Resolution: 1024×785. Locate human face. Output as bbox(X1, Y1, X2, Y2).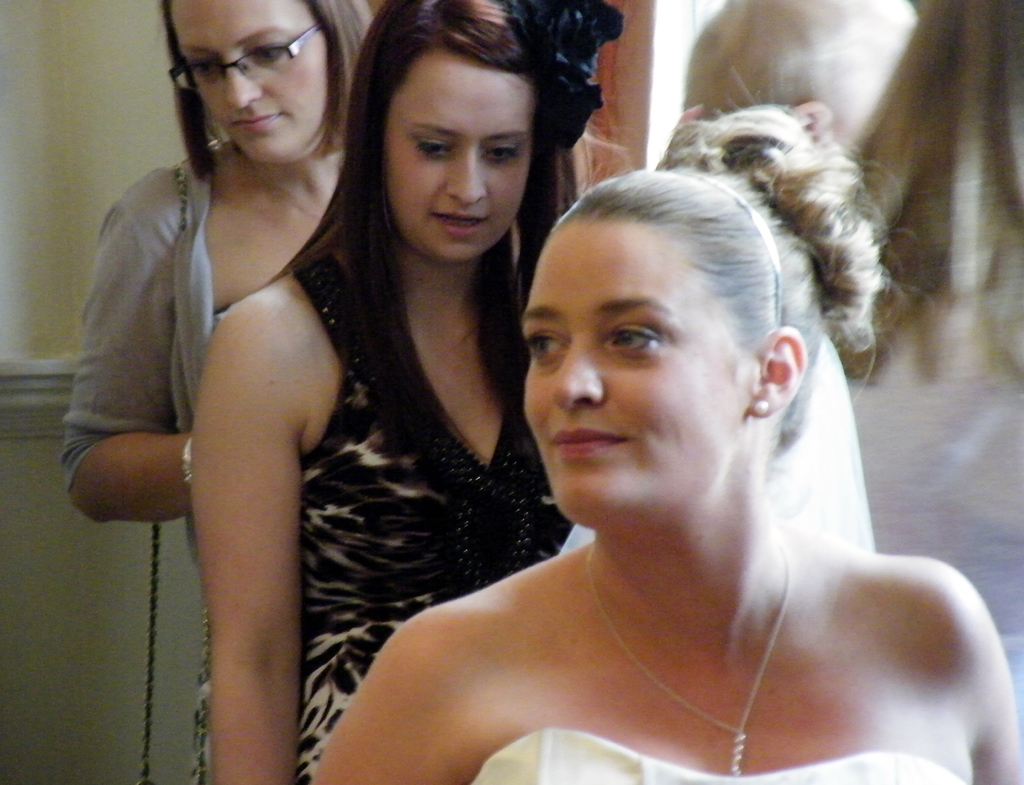
bbox(381, 48, 529, 263).
